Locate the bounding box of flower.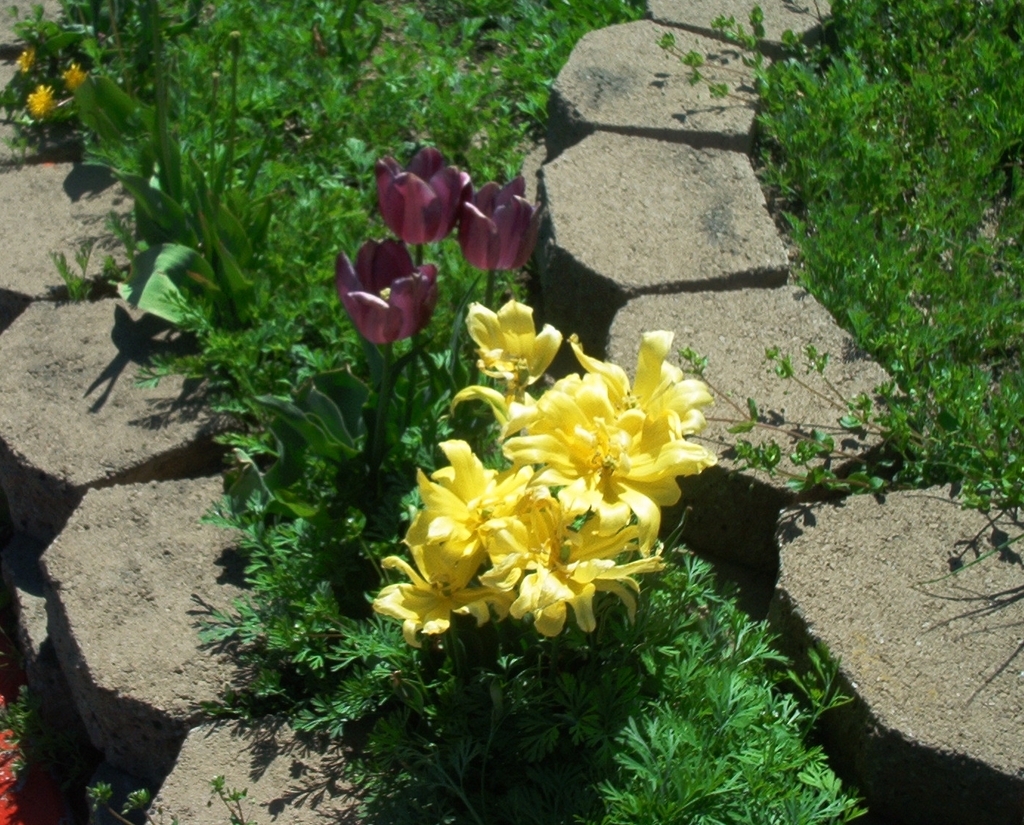
Bounding box: bbox(474, 295, 570, 384).
